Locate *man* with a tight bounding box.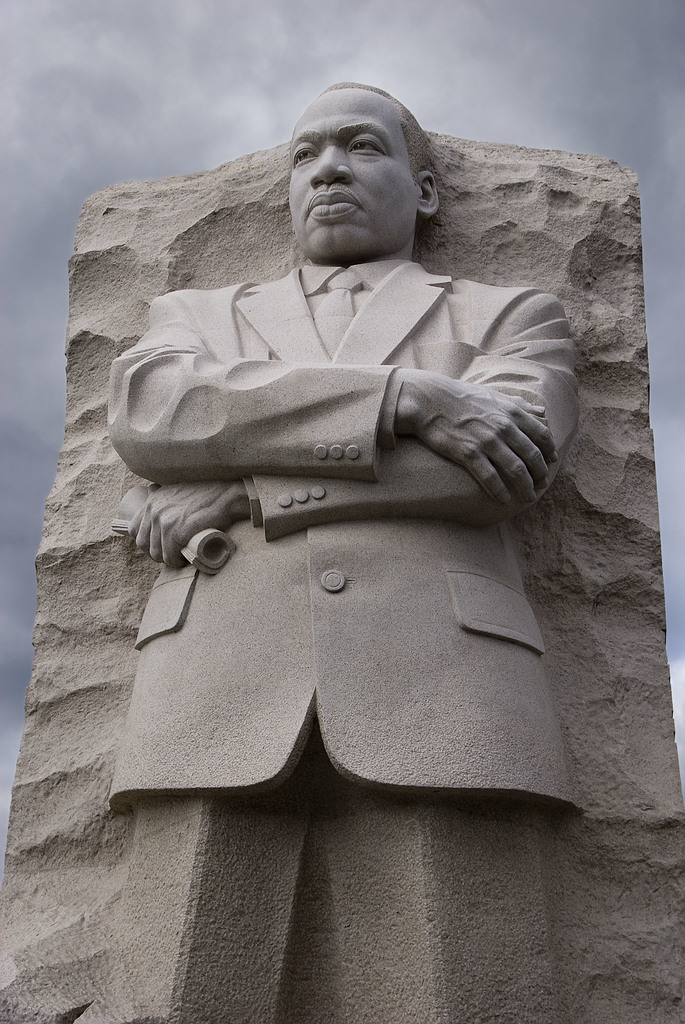
pyautogui.locateOnScreen(91, 41, 618, 841).
